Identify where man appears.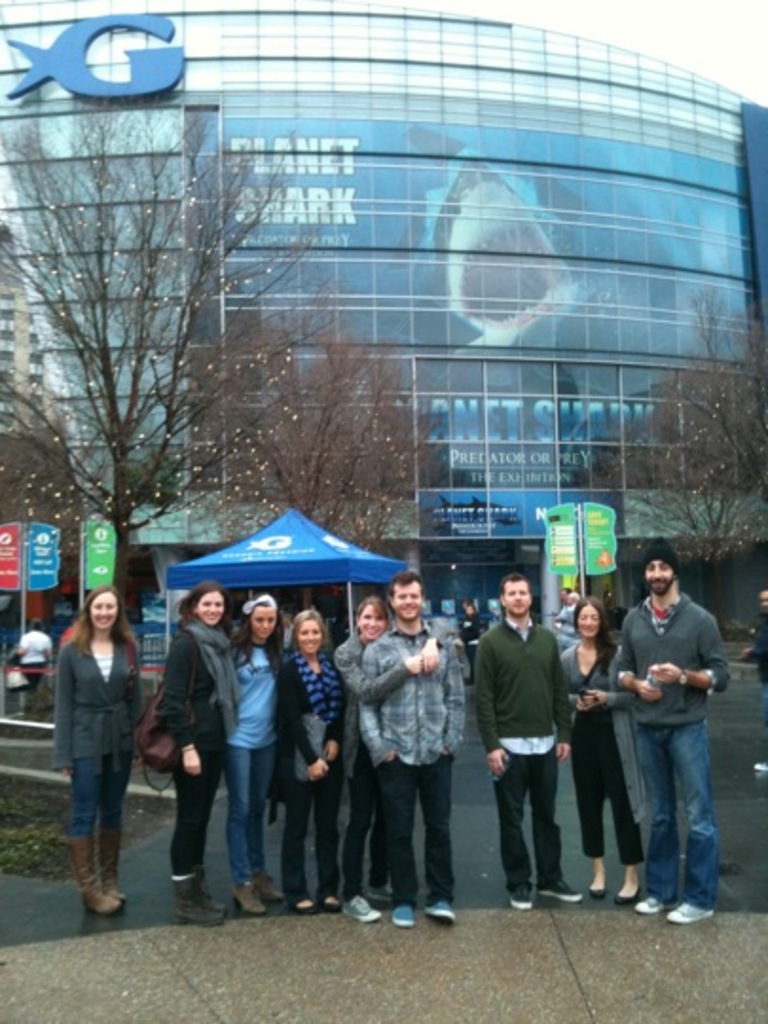
Appears at region(599, 550, 732, 920).
